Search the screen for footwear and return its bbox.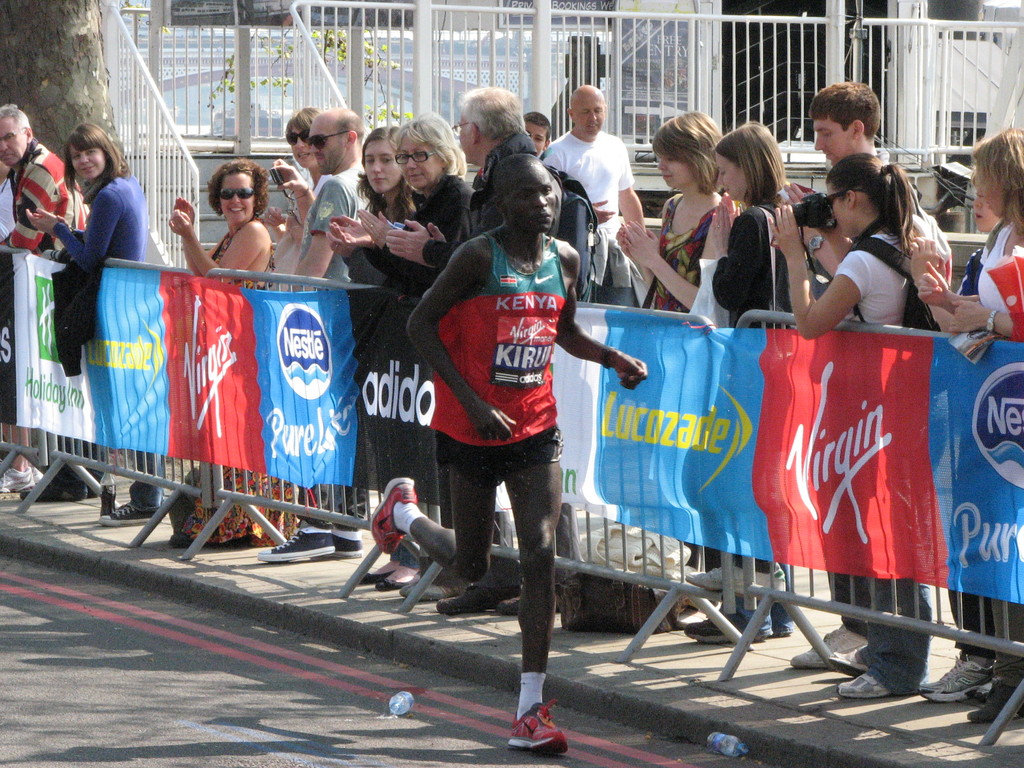
Found: [922, 662, 995, 703].
